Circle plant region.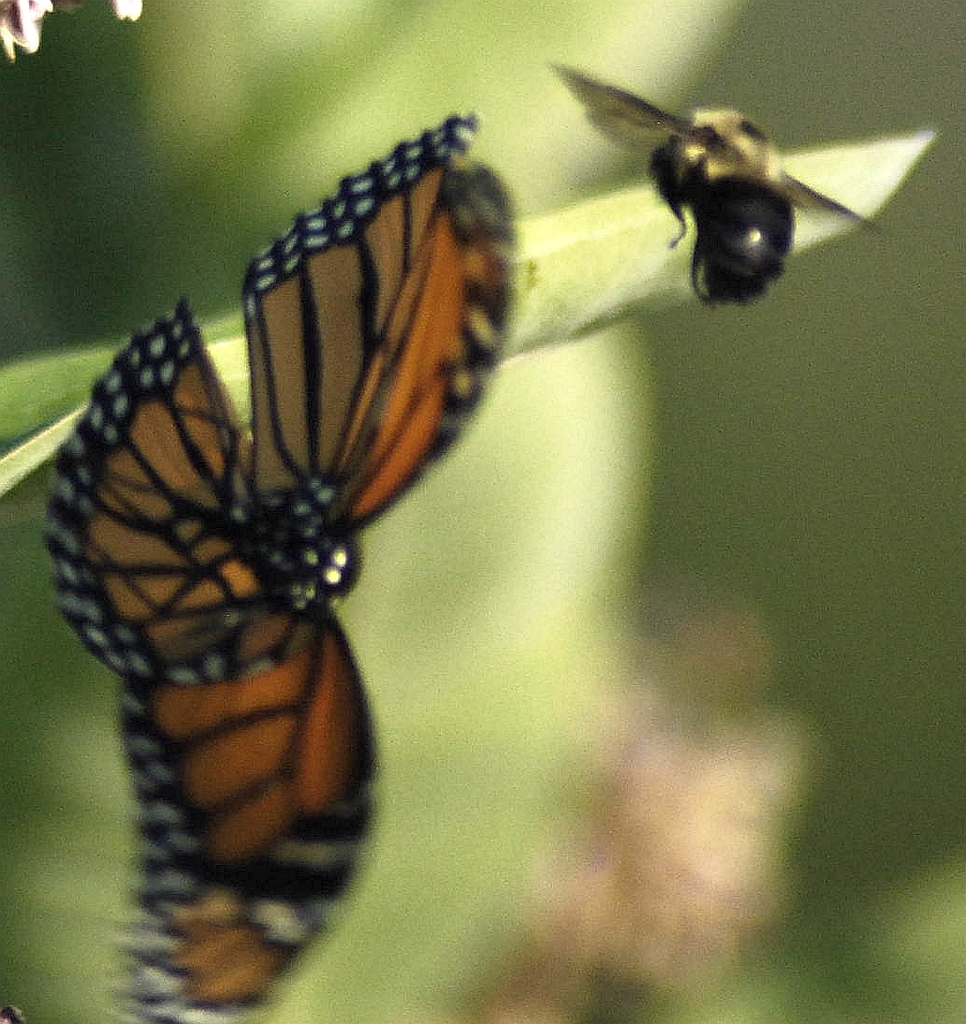
Region: 0 131 925 527.
